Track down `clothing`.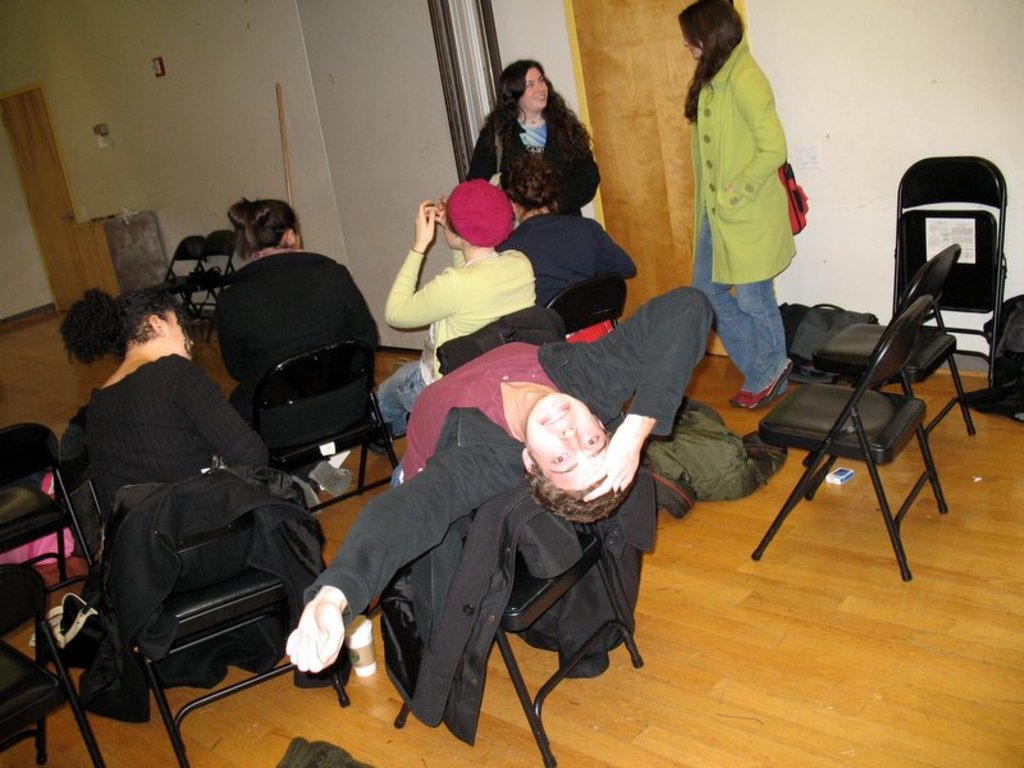
Tracked to 489 211 635 298.
